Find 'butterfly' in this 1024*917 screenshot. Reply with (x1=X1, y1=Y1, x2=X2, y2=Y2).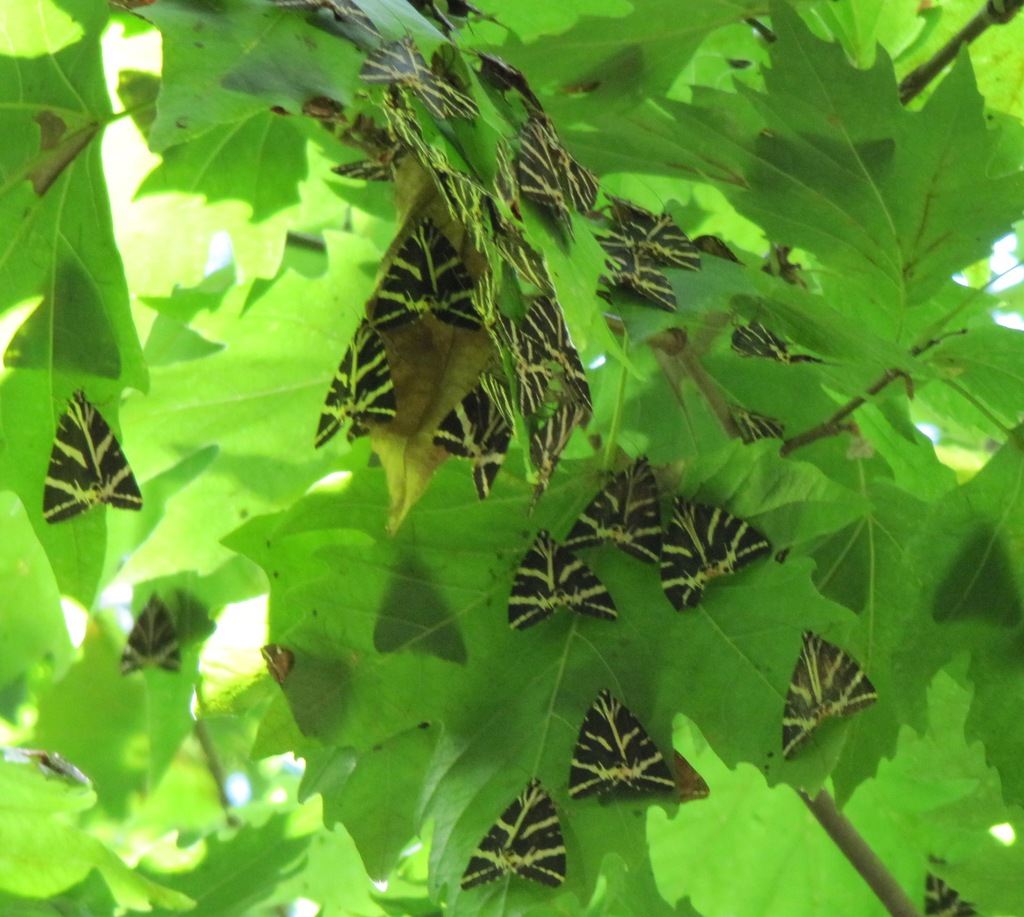
(x1=36, y1=382, x2=145, y2=517).
